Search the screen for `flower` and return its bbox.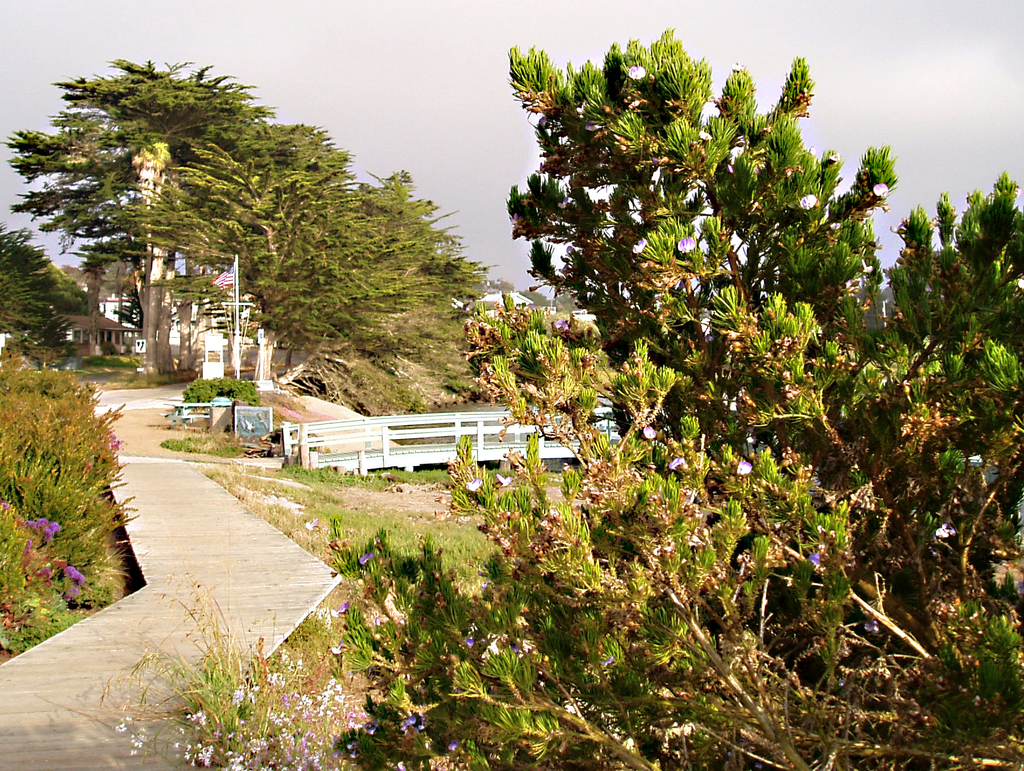
Found: {"left": 31, "top": 520, "right": 59, "bottom": 534}.
